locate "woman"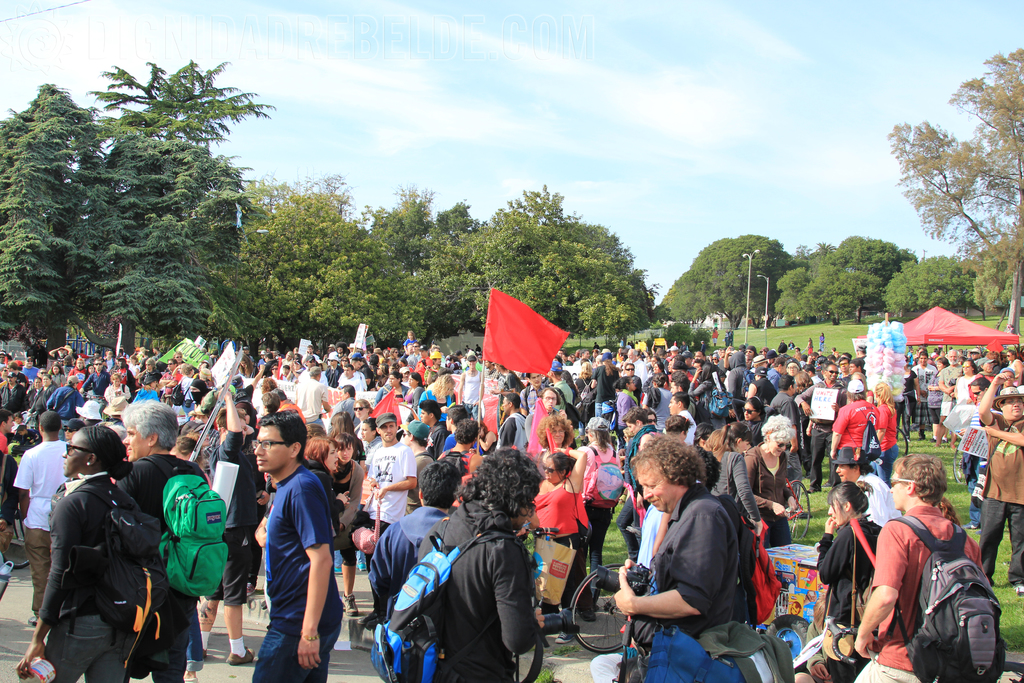
(x1=55, y1=364, x2=65, y2=386)
